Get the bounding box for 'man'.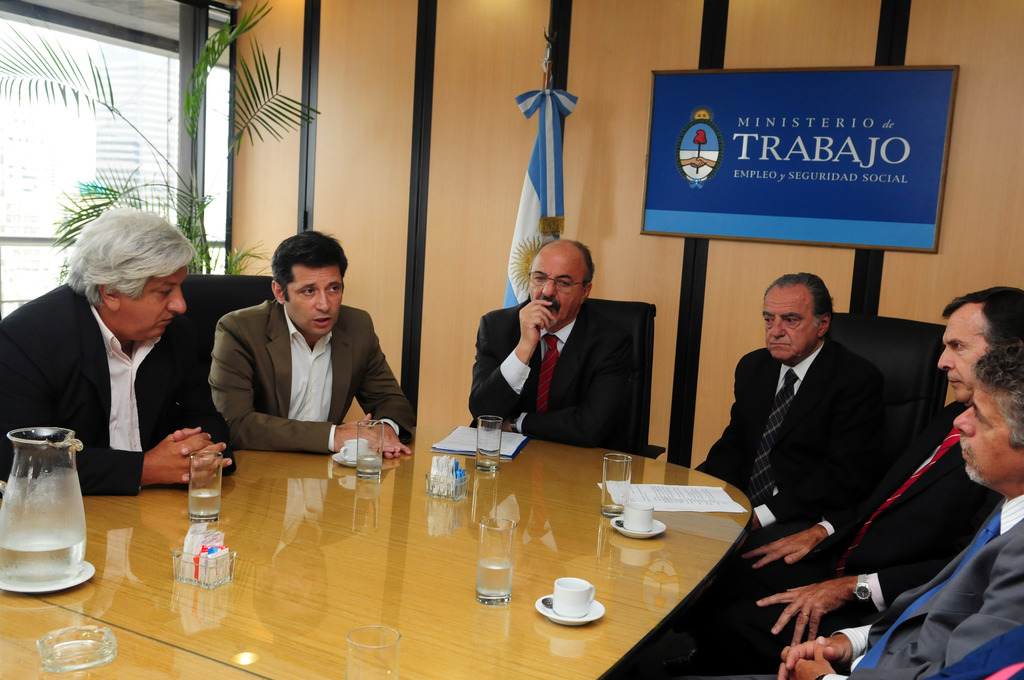
<bbox>725, 344, 1023, 679</bbox>.
